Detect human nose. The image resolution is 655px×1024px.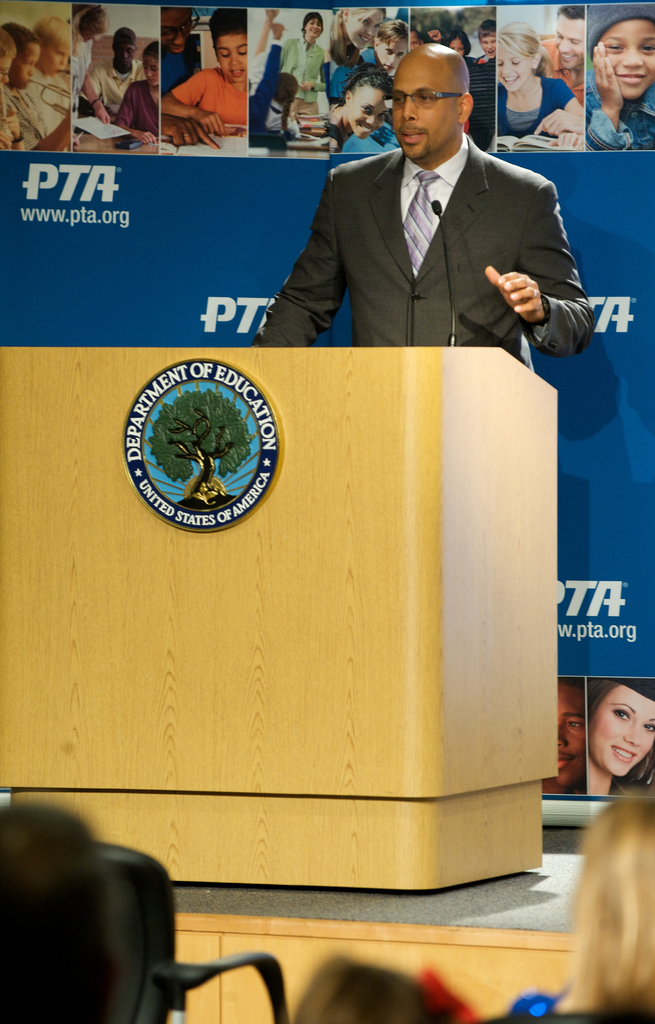
[60,52,69,63].
